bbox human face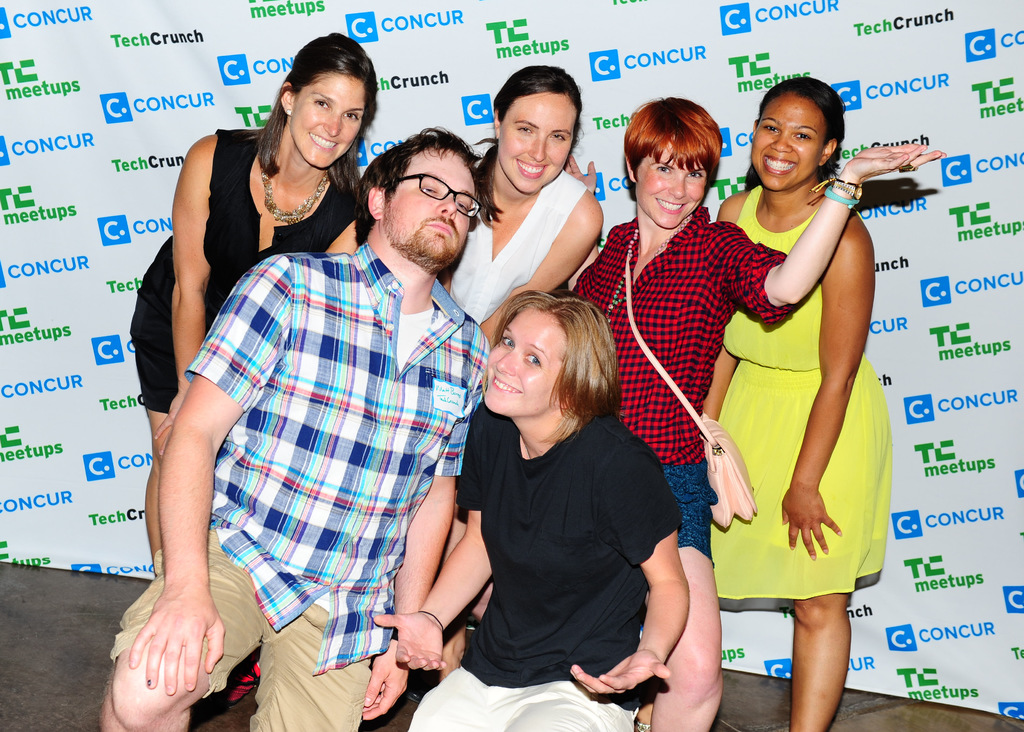
{"left": 497, "top": 89, "right": 575, "bottom": 195}
